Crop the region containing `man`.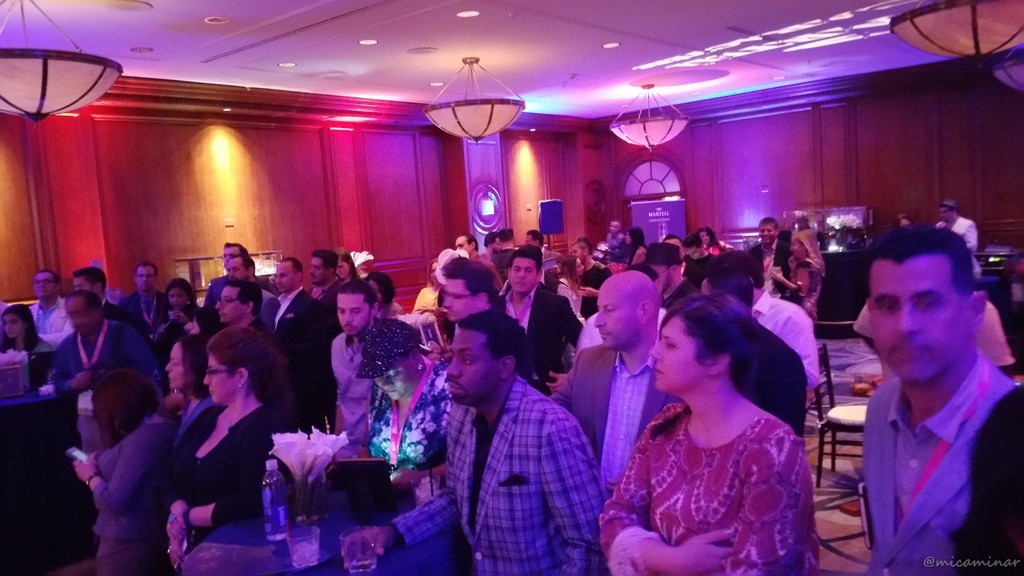
Crop region: locate(456, 234, 493, 302).
